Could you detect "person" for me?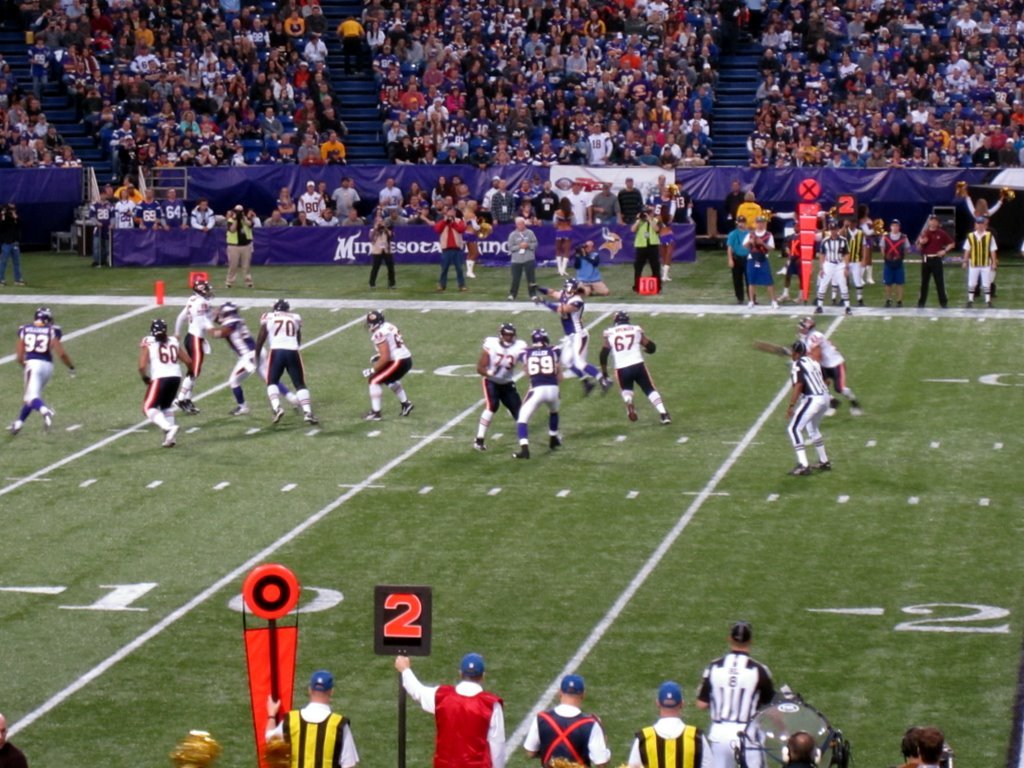
Detection result: select_region(207, 303, 299, 414).
